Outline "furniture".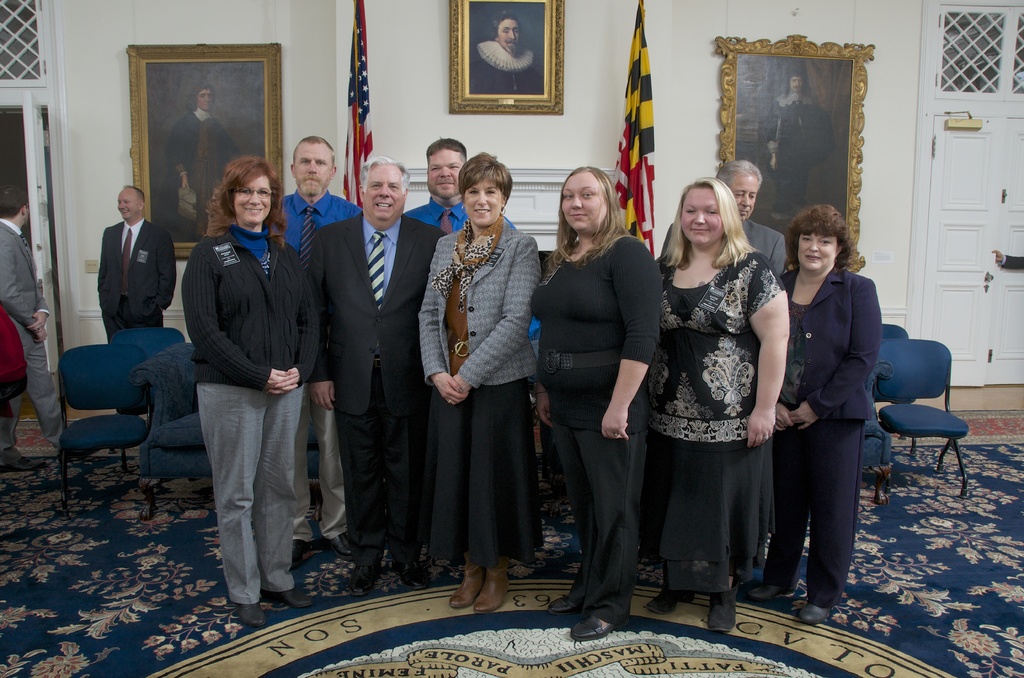
Outline: 883:324:906:337.
